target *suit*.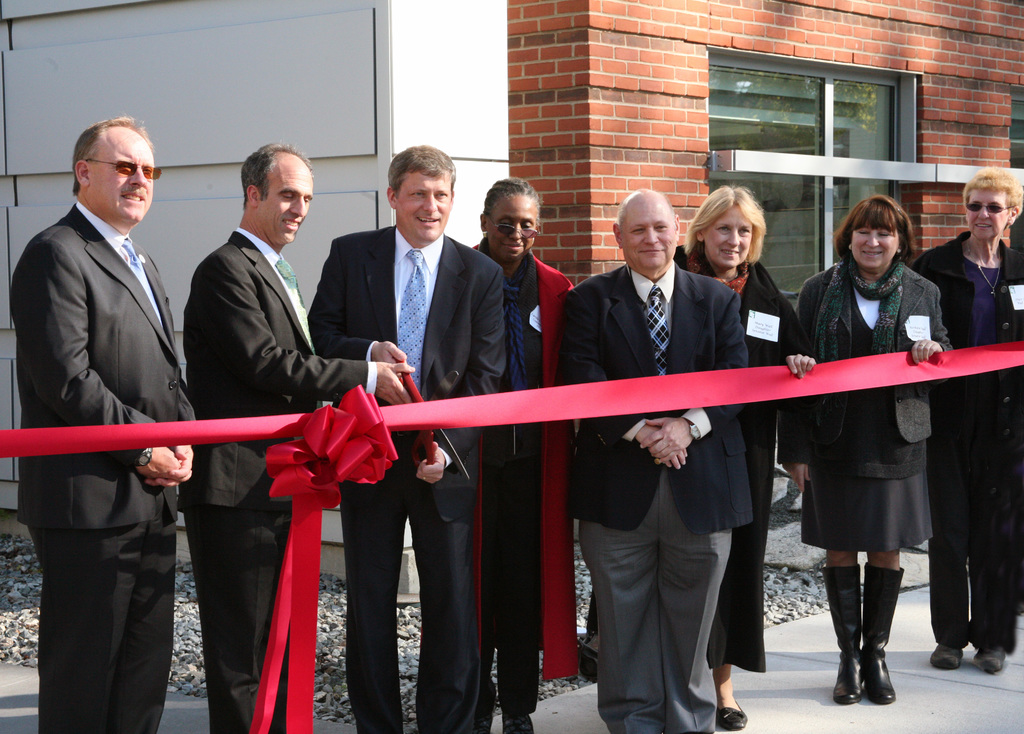
Target region: locate(557, 262, 755, 733).
